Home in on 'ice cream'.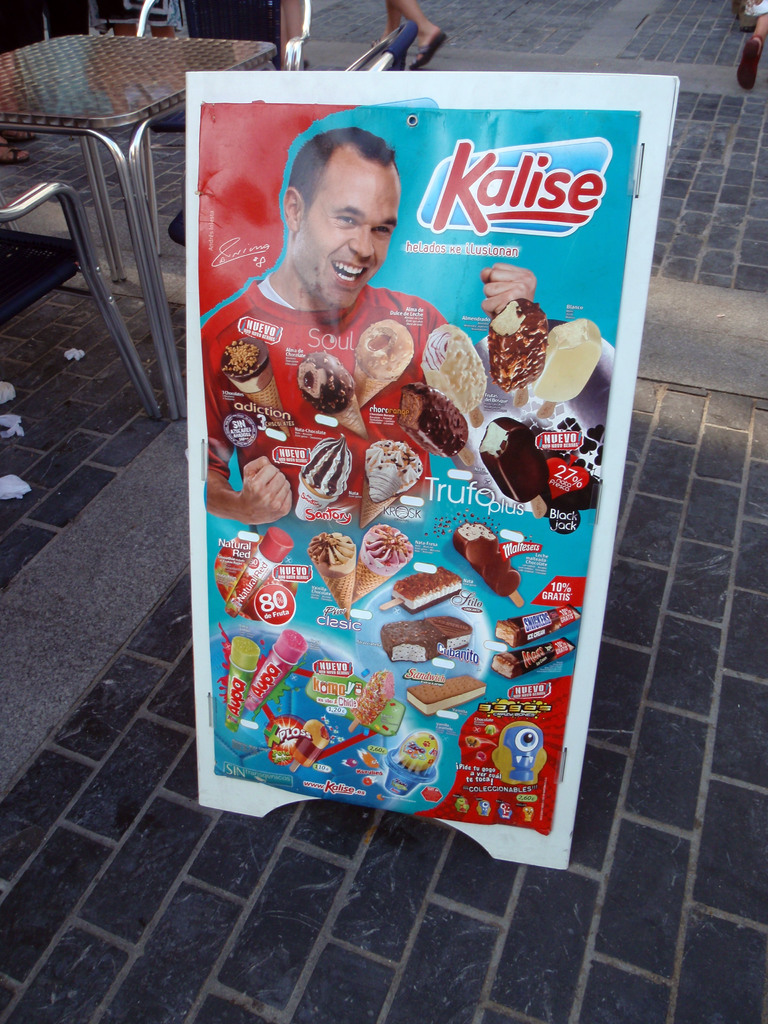
Homed in at pyautogui.locateOnScreen(380, 614, 445, 665).
